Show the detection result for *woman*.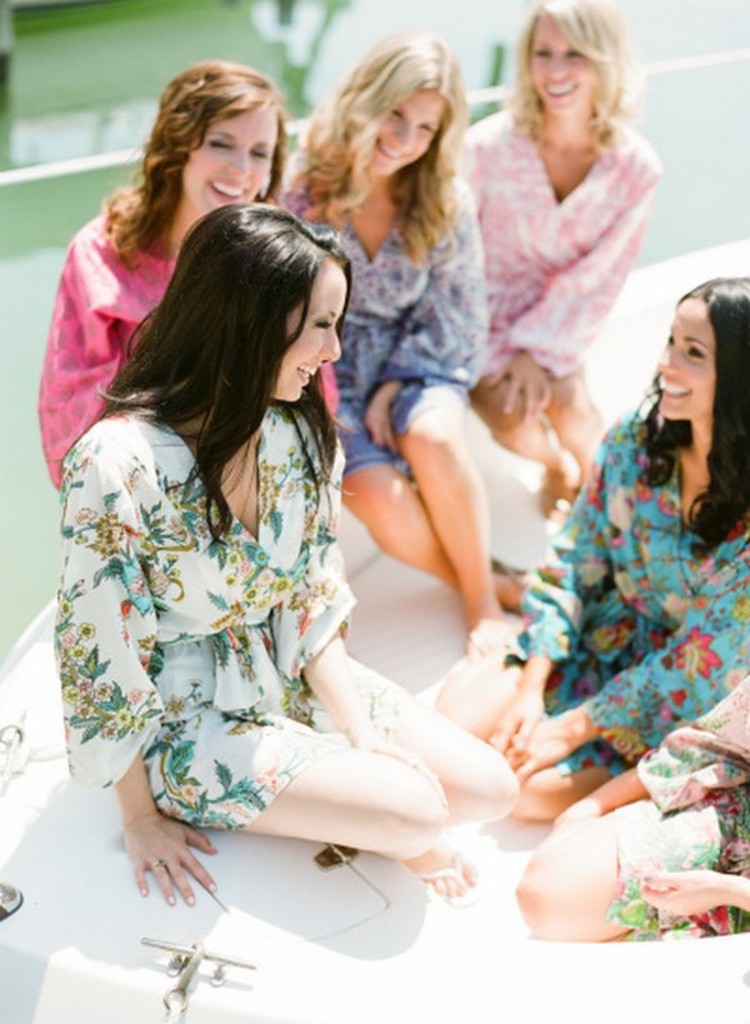
Rect(275, 39, 542, 659).
